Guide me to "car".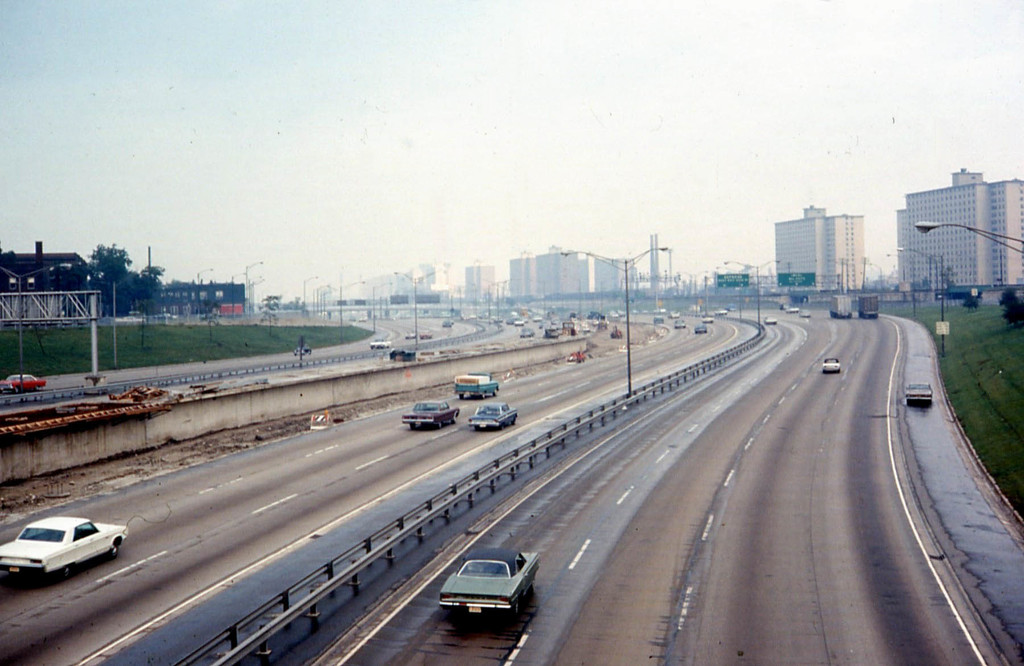
Guidance: box=[436, 546, 543, 619].
